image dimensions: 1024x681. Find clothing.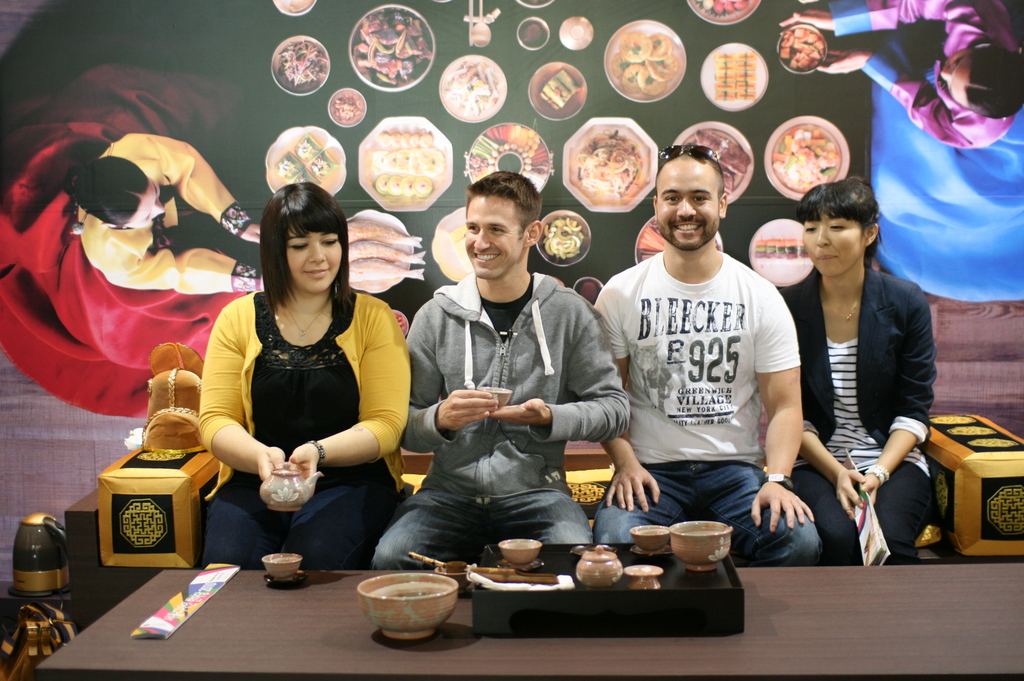
box(595, 249, 804, 467).
